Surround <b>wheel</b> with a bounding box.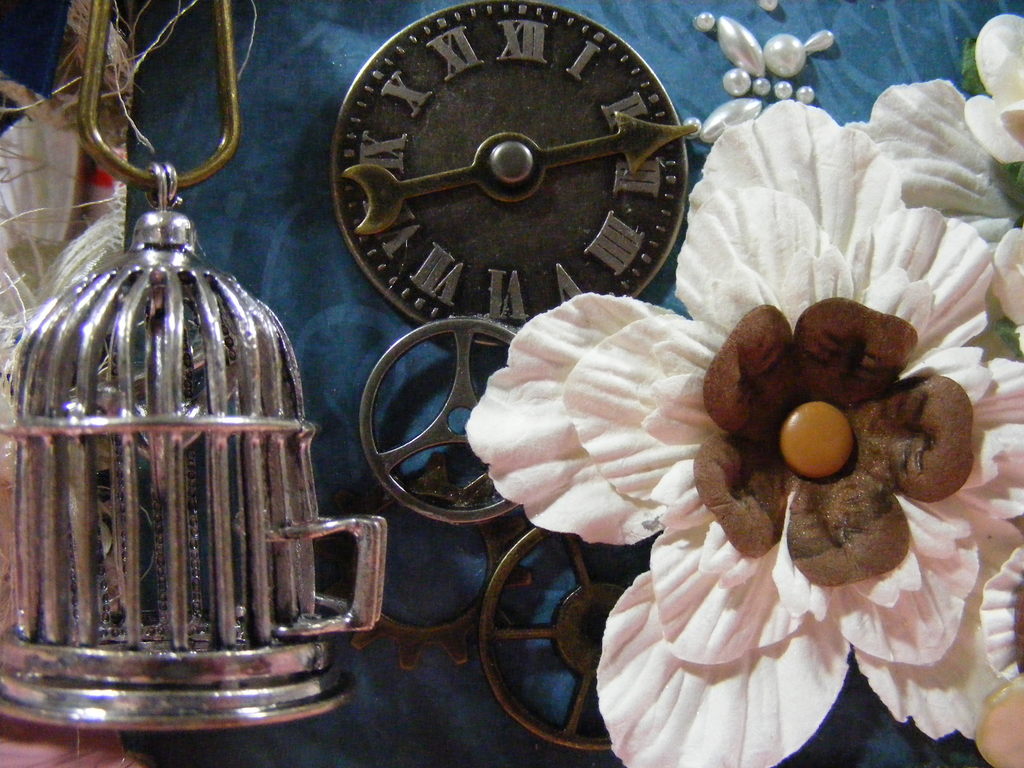
left=357, top=311, right=520, bottom=527.
